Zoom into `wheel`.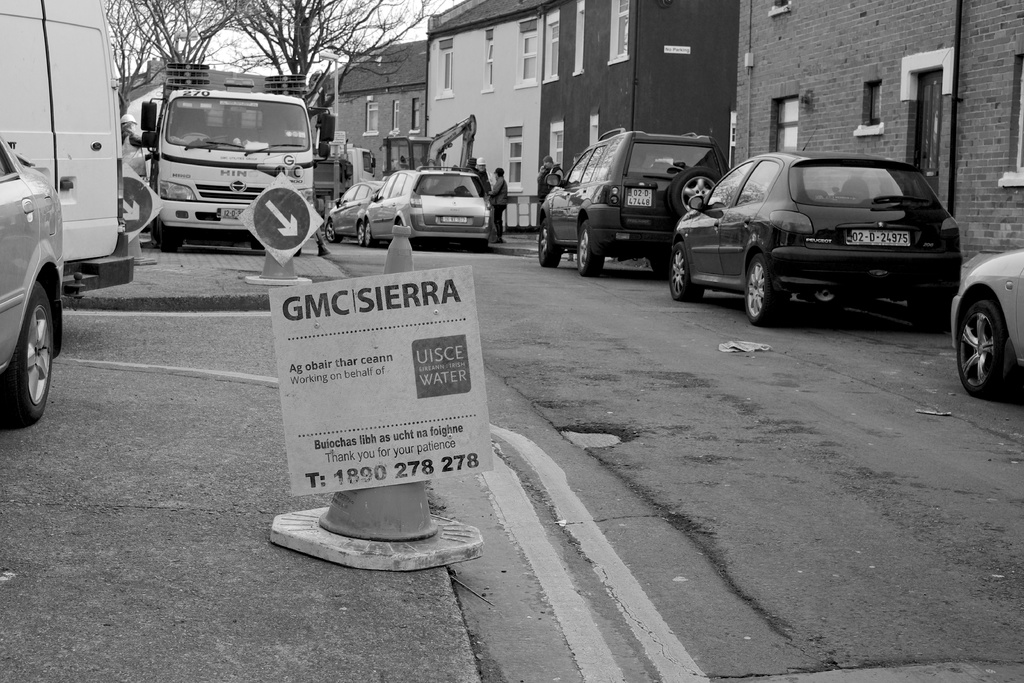
Zoom target: (left=365, top=220, right=380, bottom=247).
